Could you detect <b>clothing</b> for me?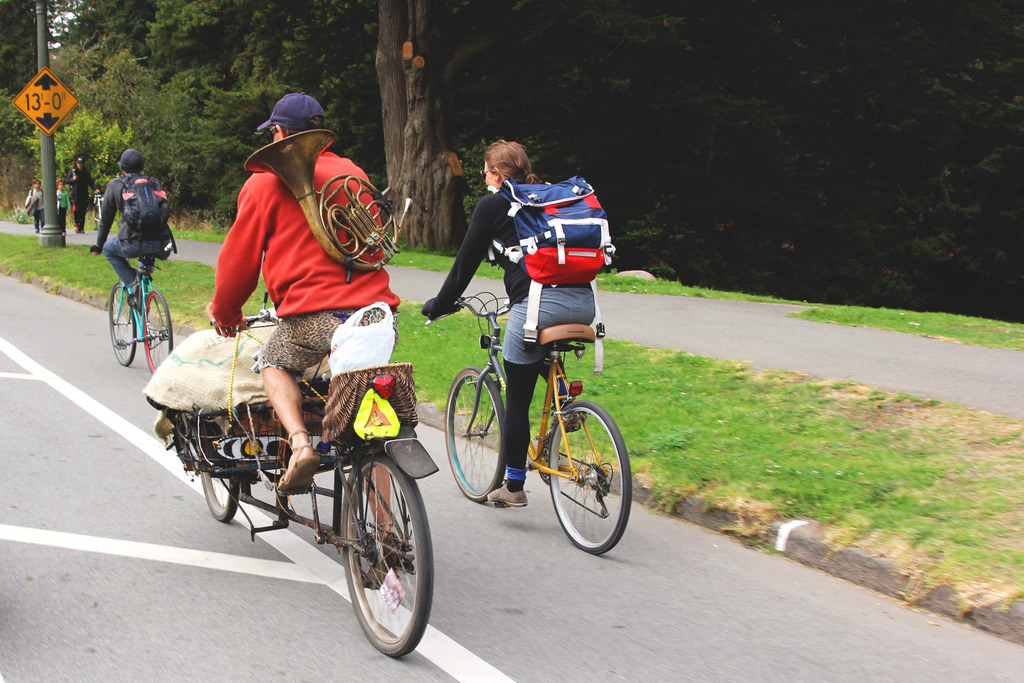
Detection result: {"x1": 67, "y1": 169, "x2": 99, "y2": 227}.
